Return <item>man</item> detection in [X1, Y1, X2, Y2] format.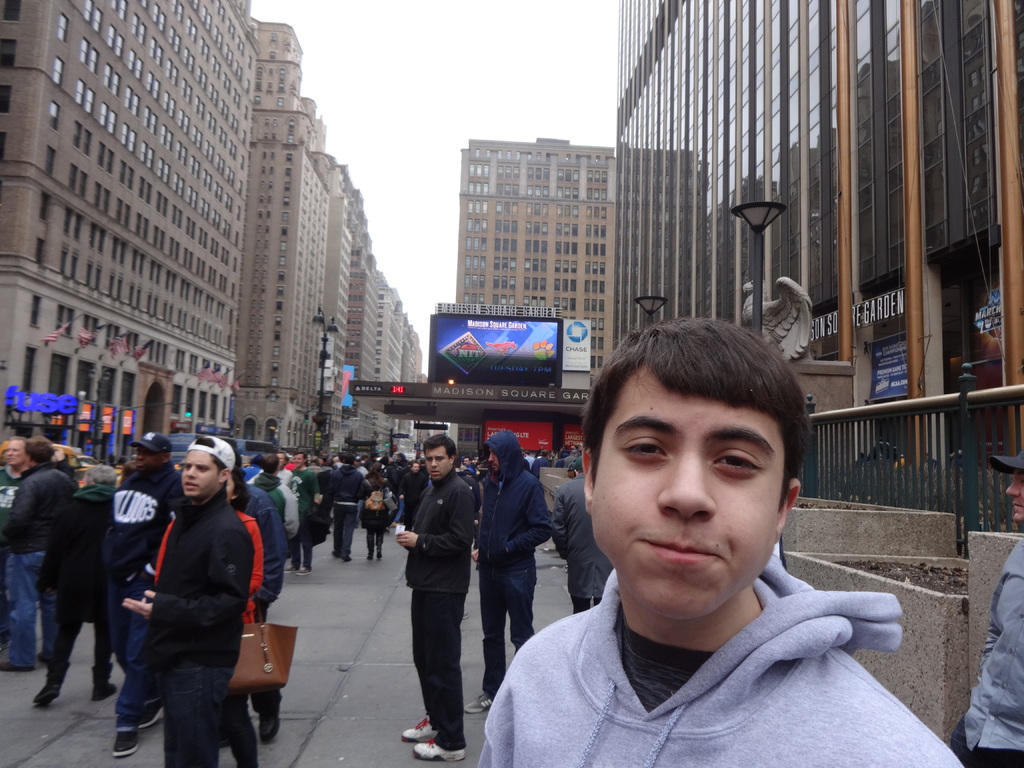
[38, 454, 113, 700].
